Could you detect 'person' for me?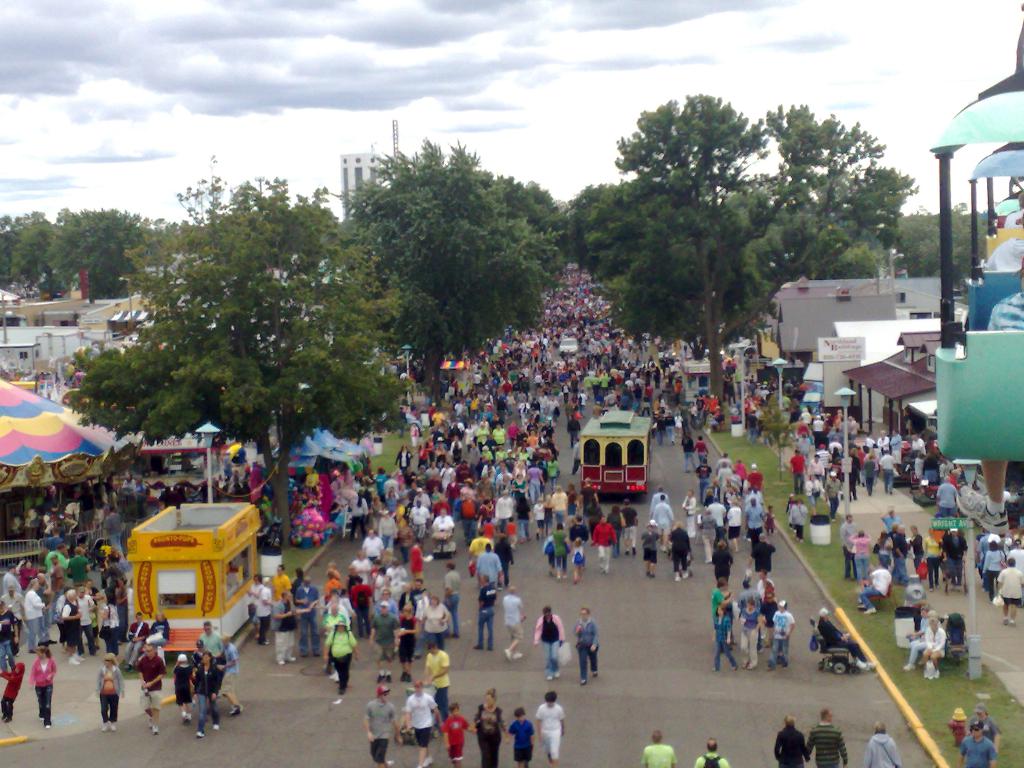
Detection result: 700,511,717,563.
